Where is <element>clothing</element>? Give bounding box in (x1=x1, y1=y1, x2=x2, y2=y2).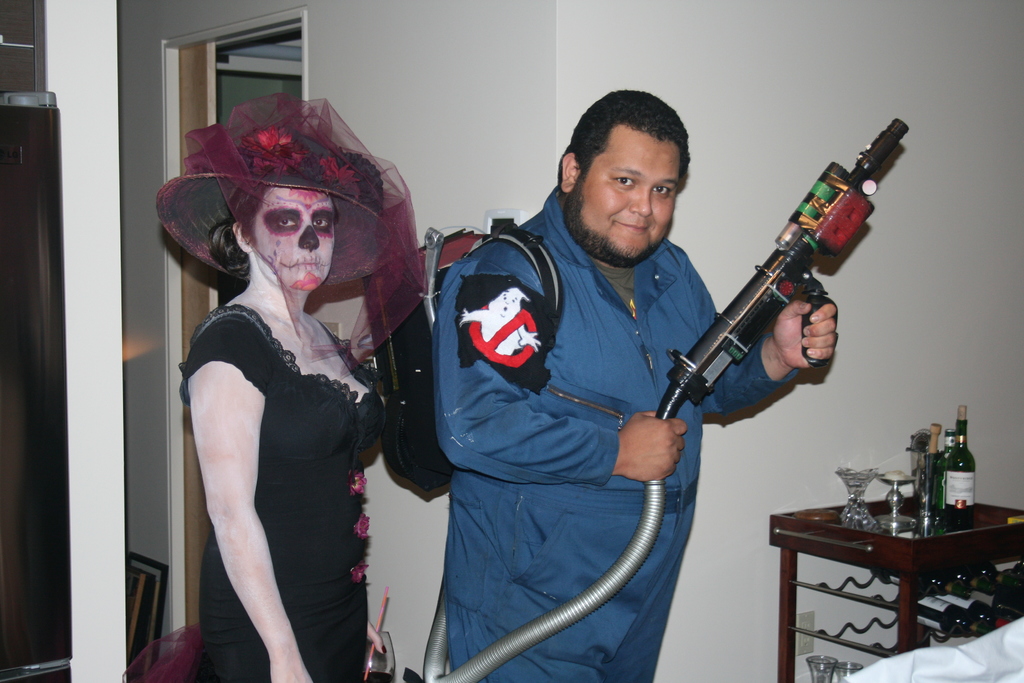
(x1=172, y1=217, x2=394, y2=655).
